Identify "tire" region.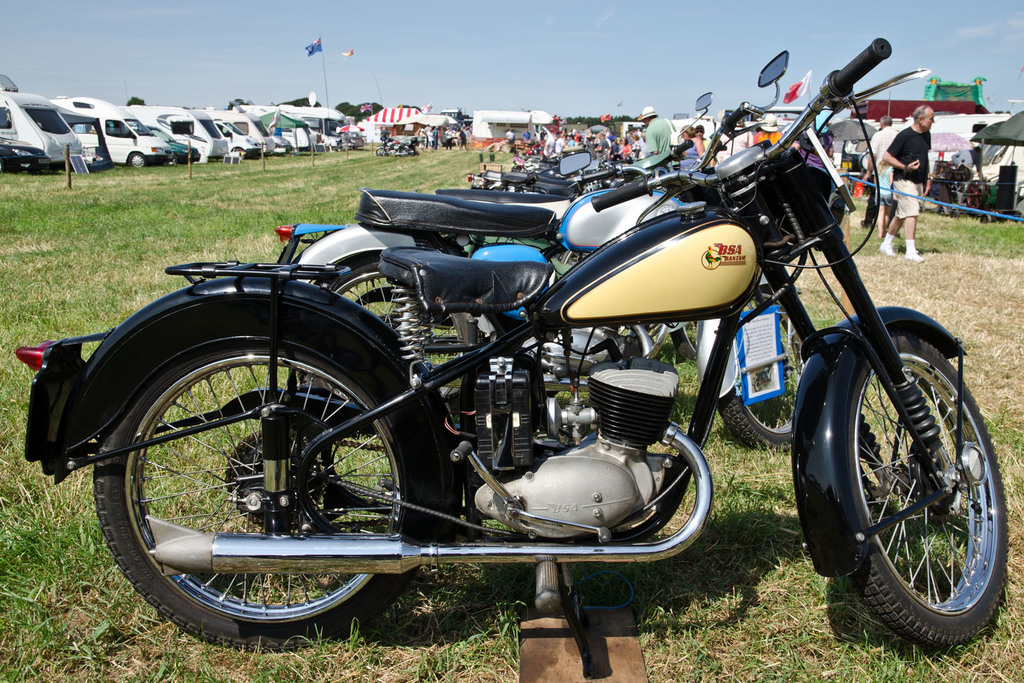
Region: BBox(373, 143, 394, 161).
